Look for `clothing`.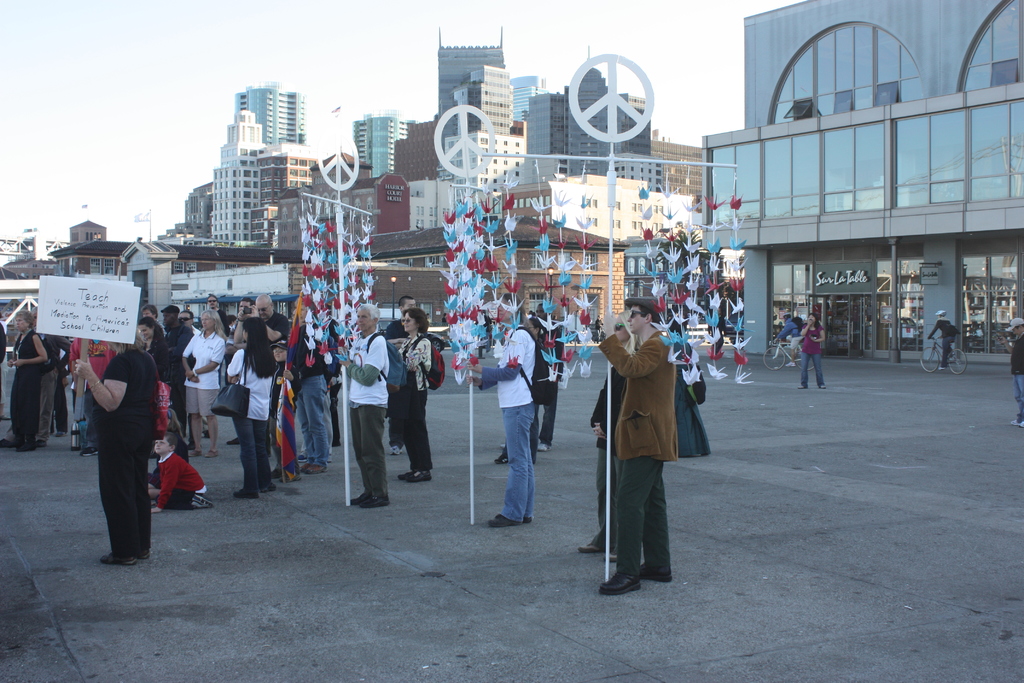
Found: crop(481, 323, 537, 518).
